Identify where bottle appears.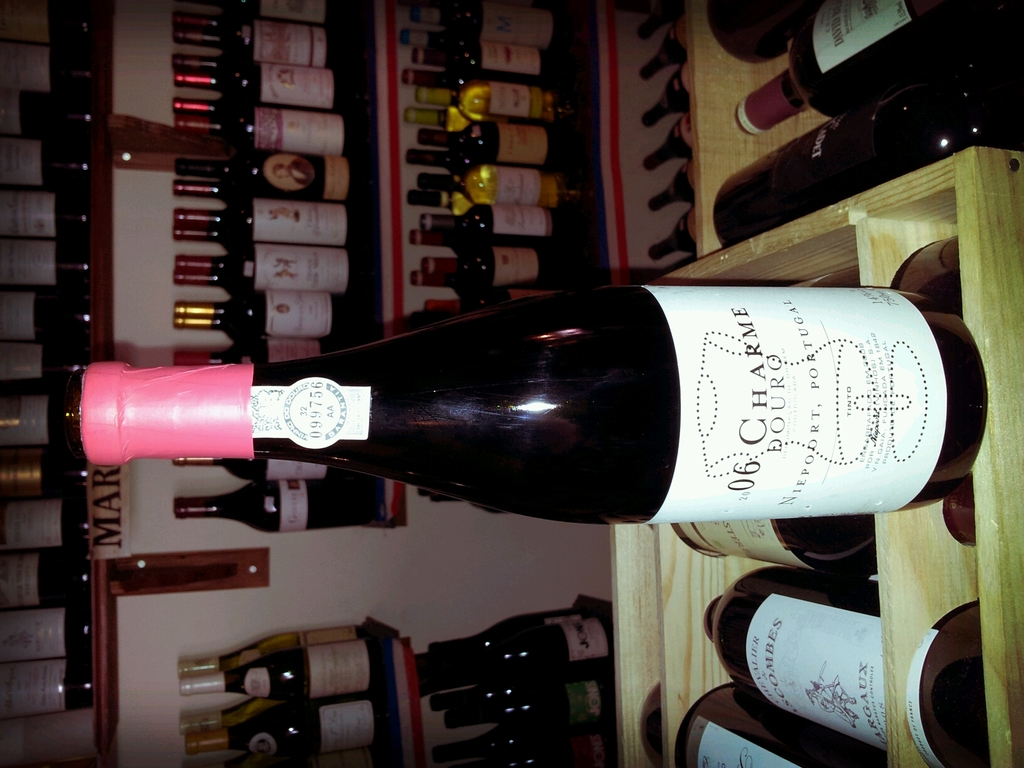
Appears at detection(1, 549, 96, 609).
